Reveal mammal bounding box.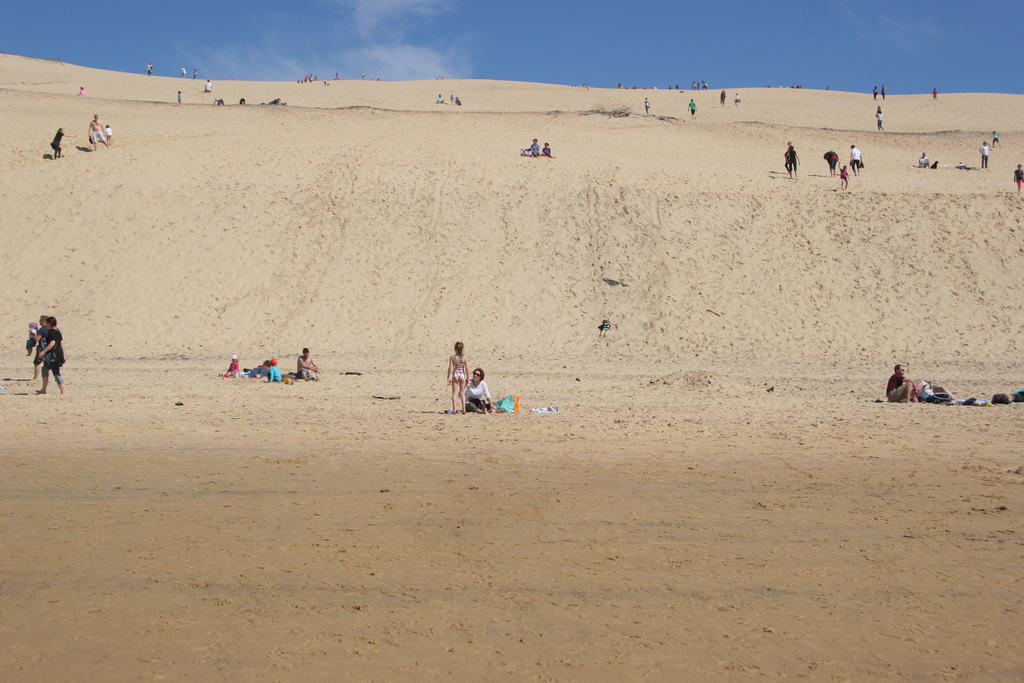
Revealed: {"x1": 105, "y1": 124, "x2": 110, "y2": 143}.
